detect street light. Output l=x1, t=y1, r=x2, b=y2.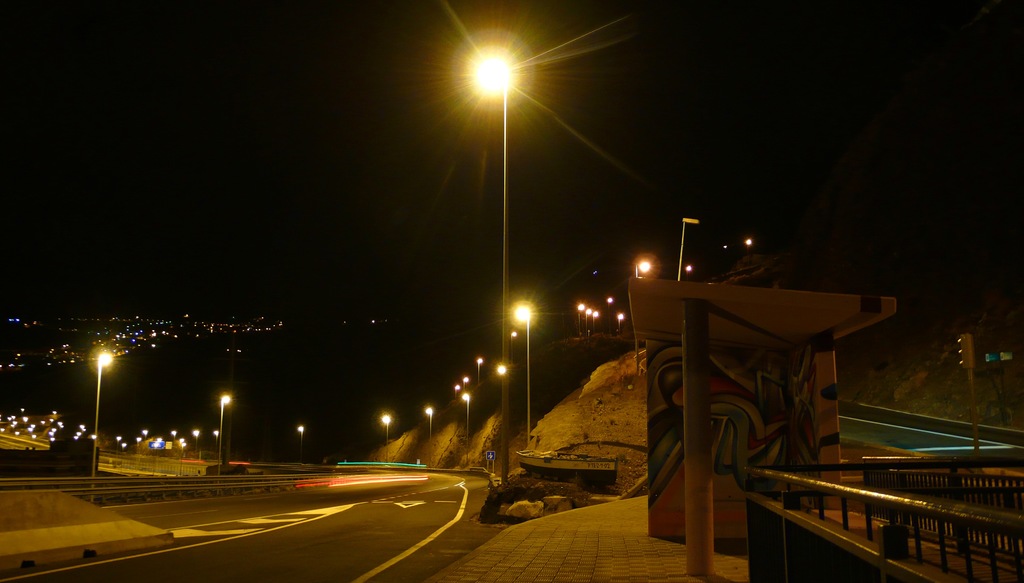
l=214, t=387, r=234, b=483.
